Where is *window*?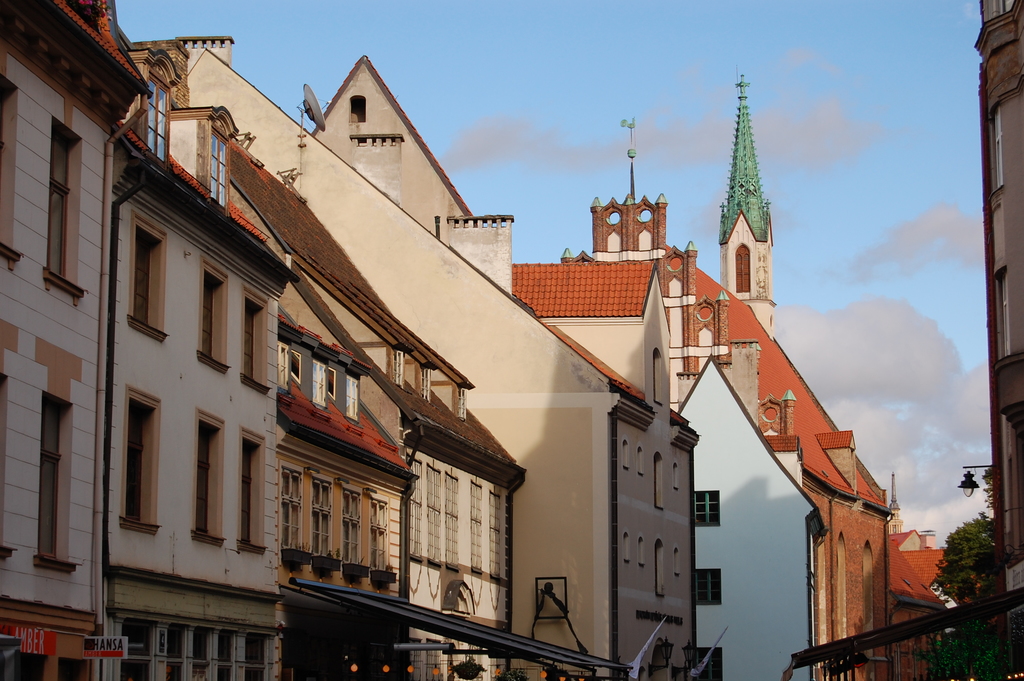
locate(197, 263, 230, 372).
